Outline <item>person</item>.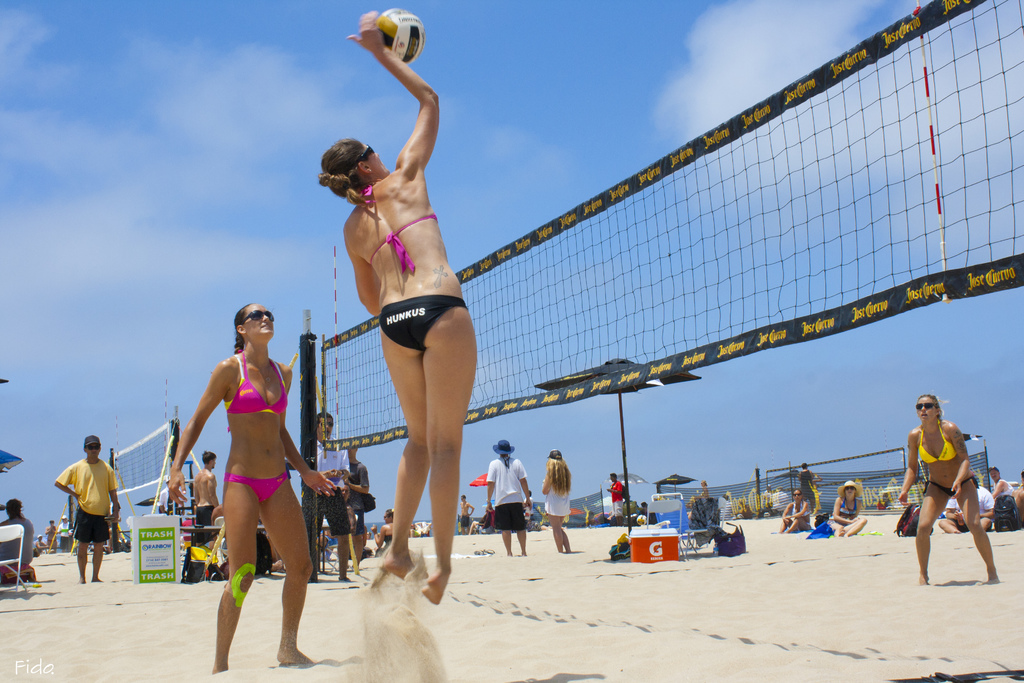
Outline: (x1=150, y1=319, x2=319, y2=644).
